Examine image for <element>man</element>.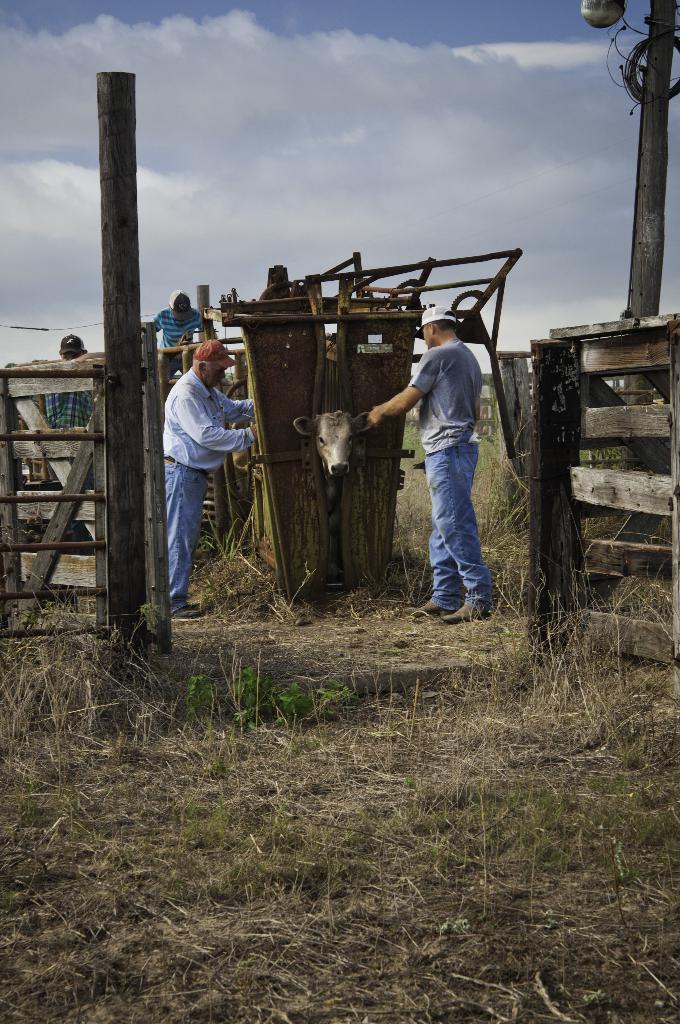
Examination result: x1=364, y1=300, x2=506, y2=628.
